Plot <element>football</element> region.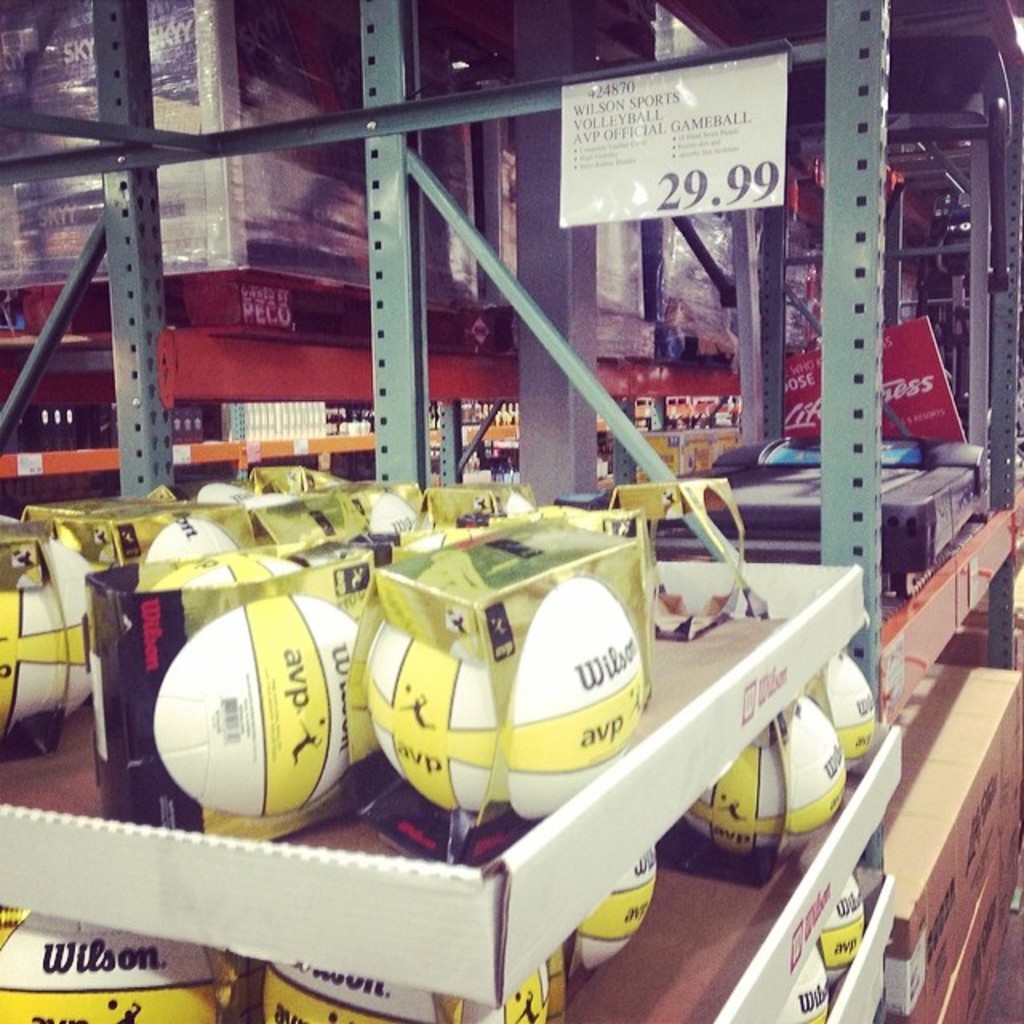
Plotted at 810 869 867 978.
